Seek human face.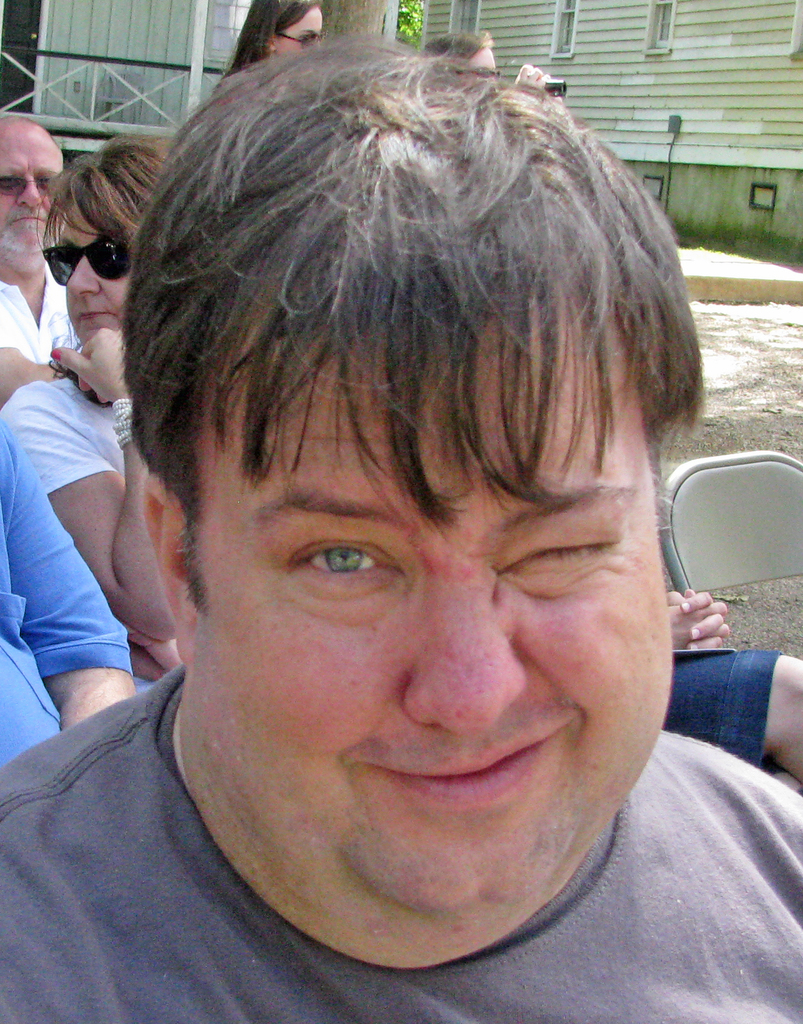
detection(476, 47, 497, 76).
